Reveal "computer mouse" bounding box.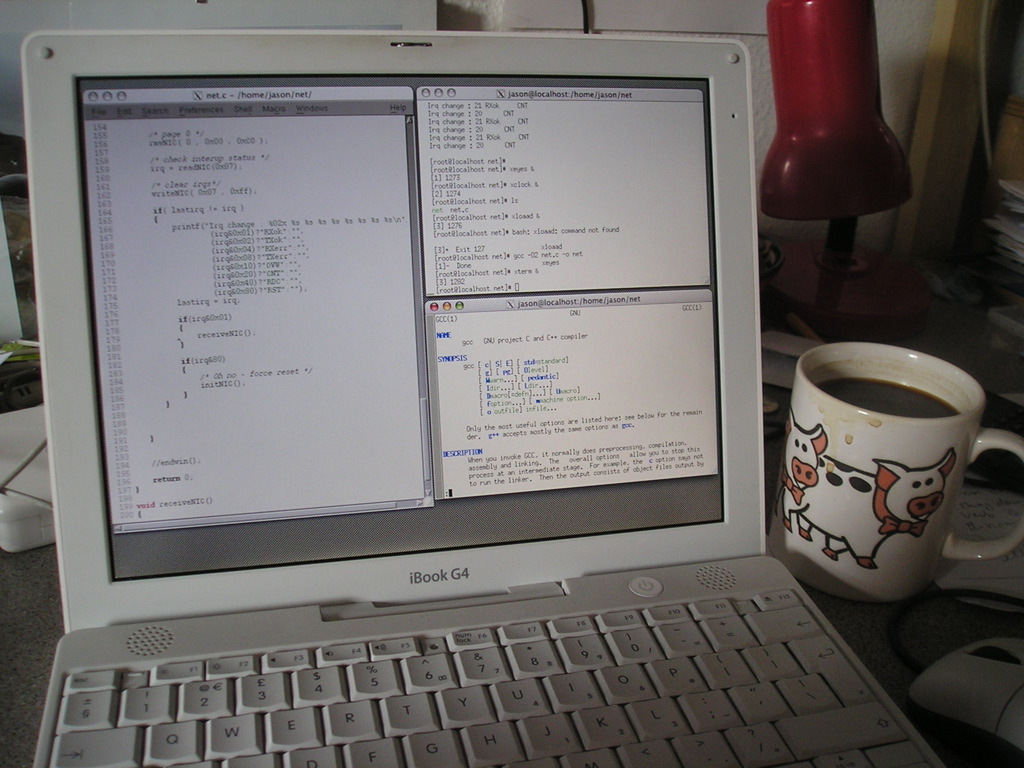
Revealed: [917, 631, 1023, 762].
